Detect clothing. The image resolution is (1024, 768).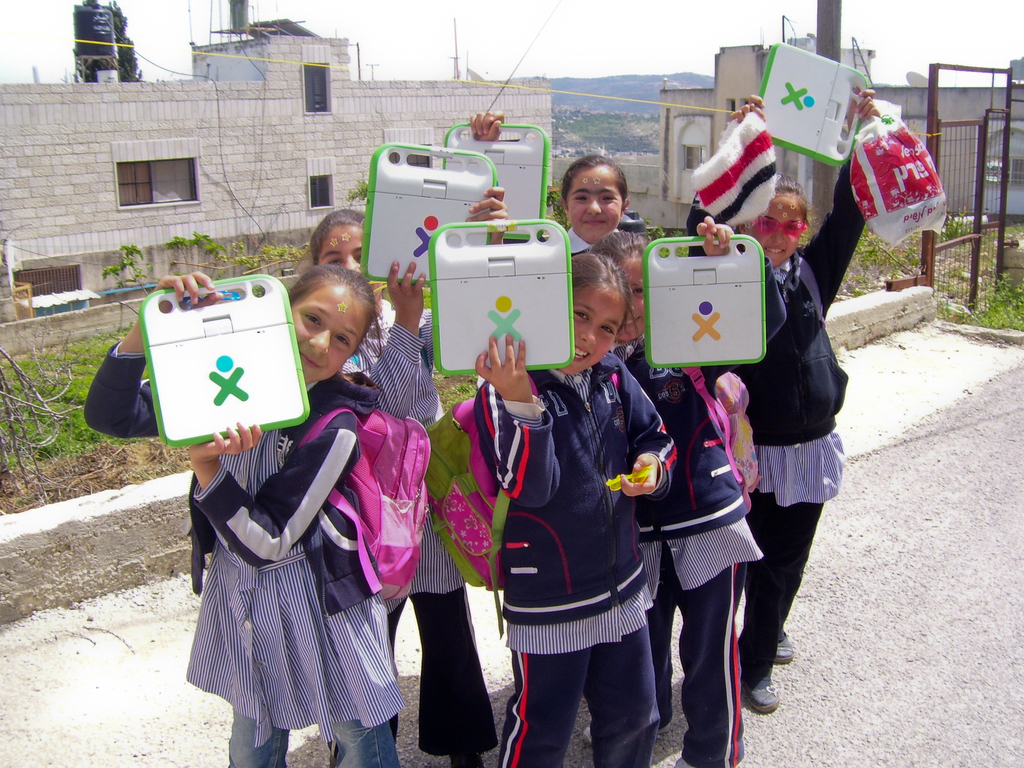
<bbox>327, 277, 468, 742</bbox>.
